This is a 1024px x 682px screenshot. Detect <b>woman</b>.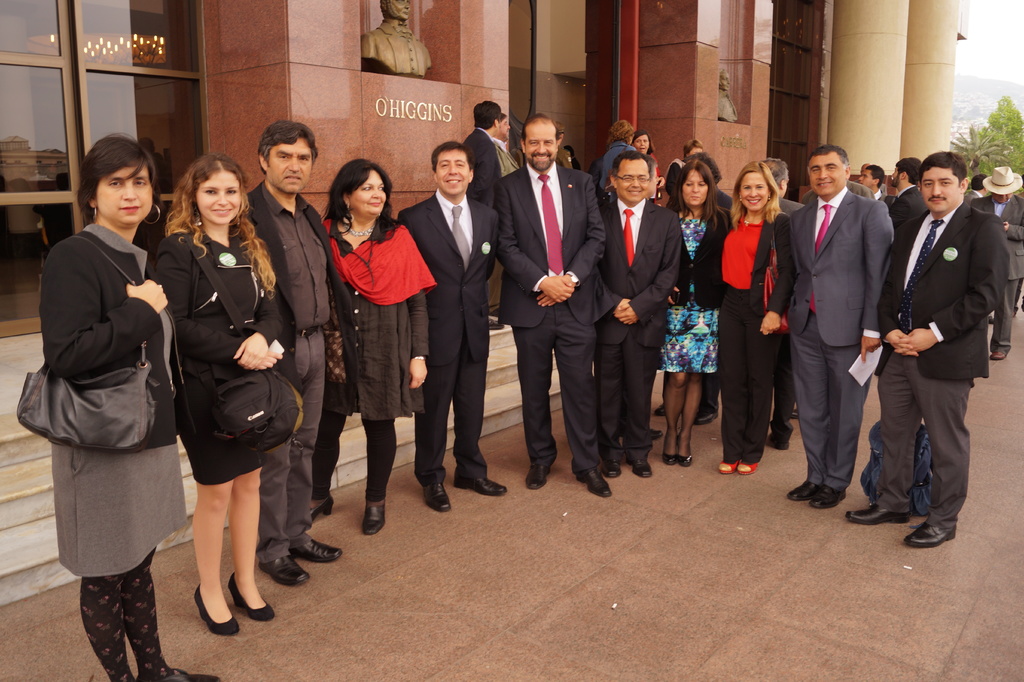
[x1=596, y1=121, x2=633, y2=199].
